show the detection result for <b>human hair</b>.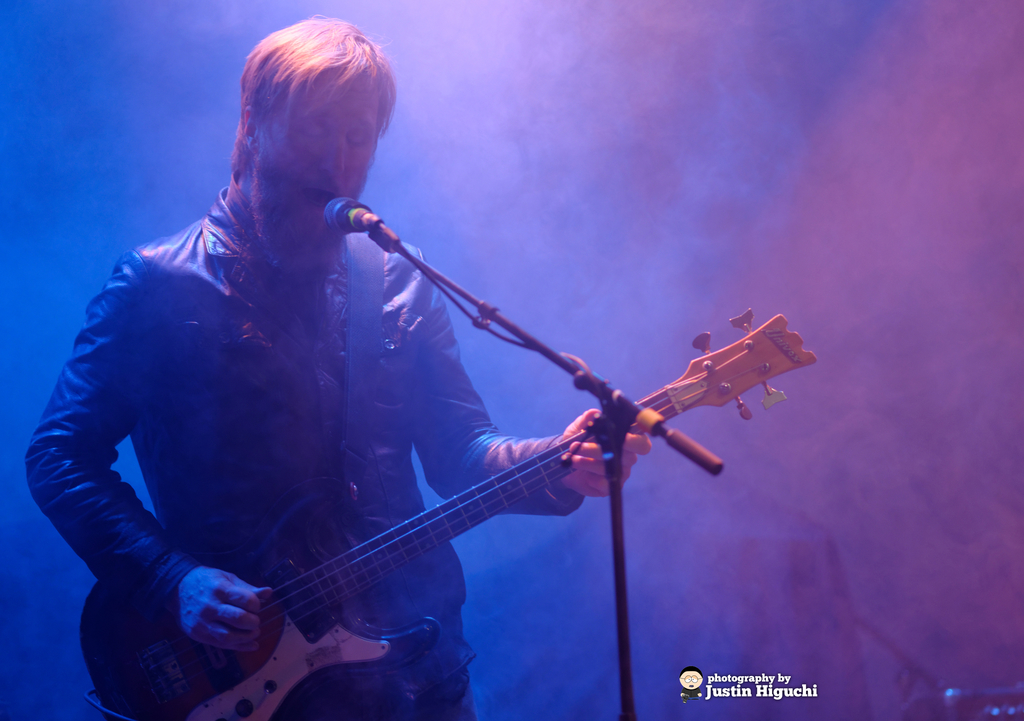
x1=211 y1=25 x2=381 y2=186.
